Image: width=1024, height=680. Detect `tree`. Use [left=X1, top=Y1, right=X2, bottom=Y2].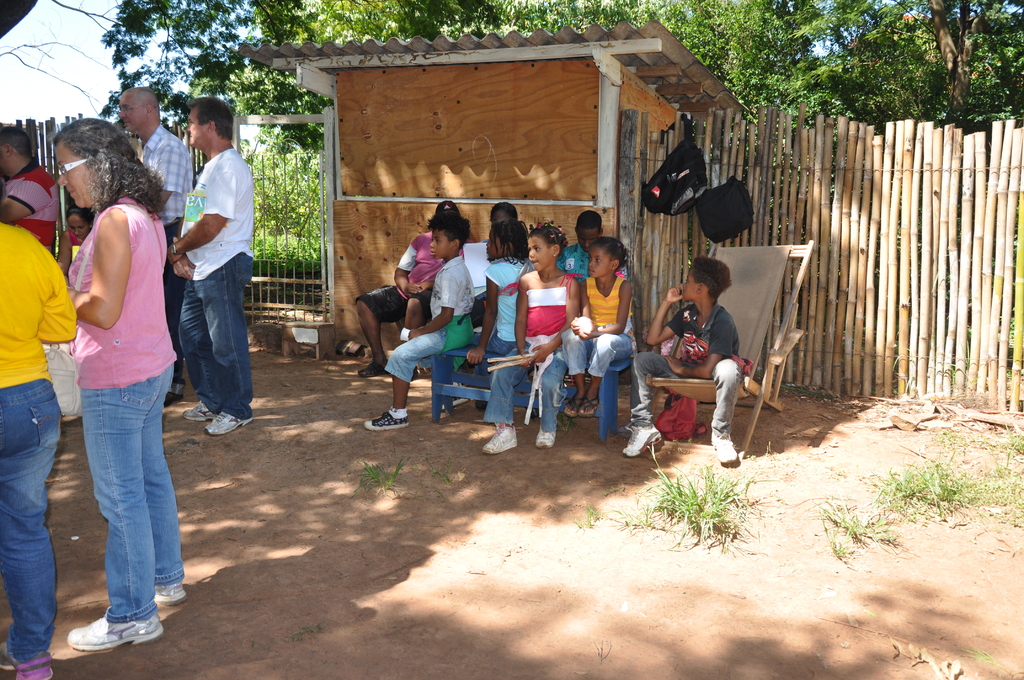
[left=54, top=0, right=244, bottom=129].
